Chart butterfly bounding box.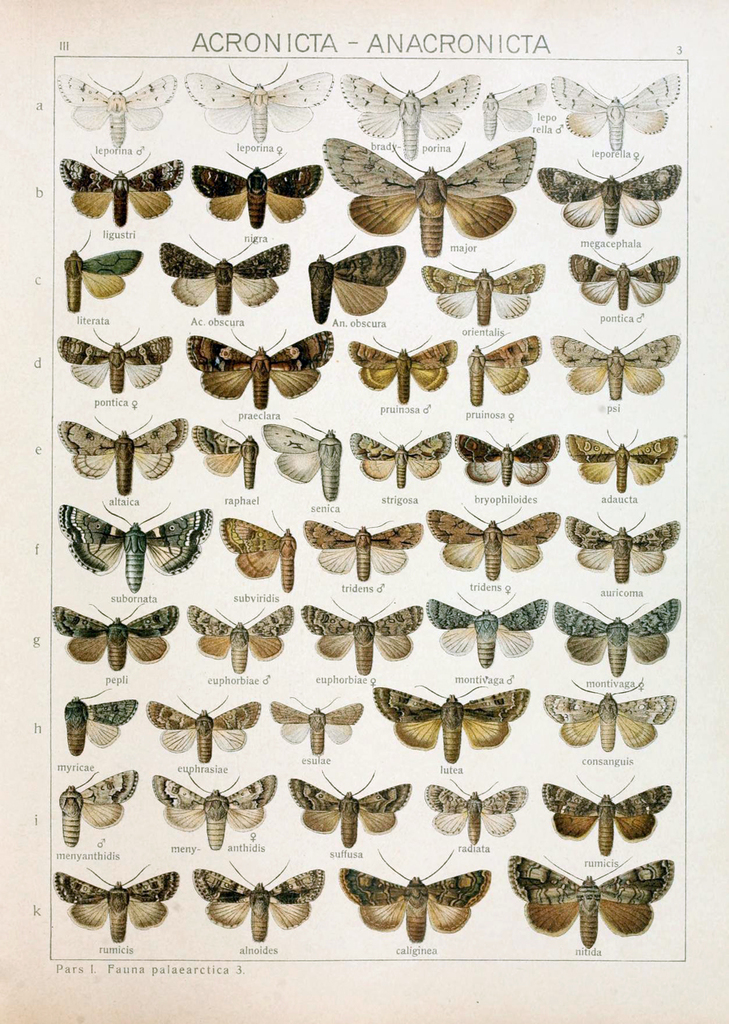
Charted: 53 497 212 592.
